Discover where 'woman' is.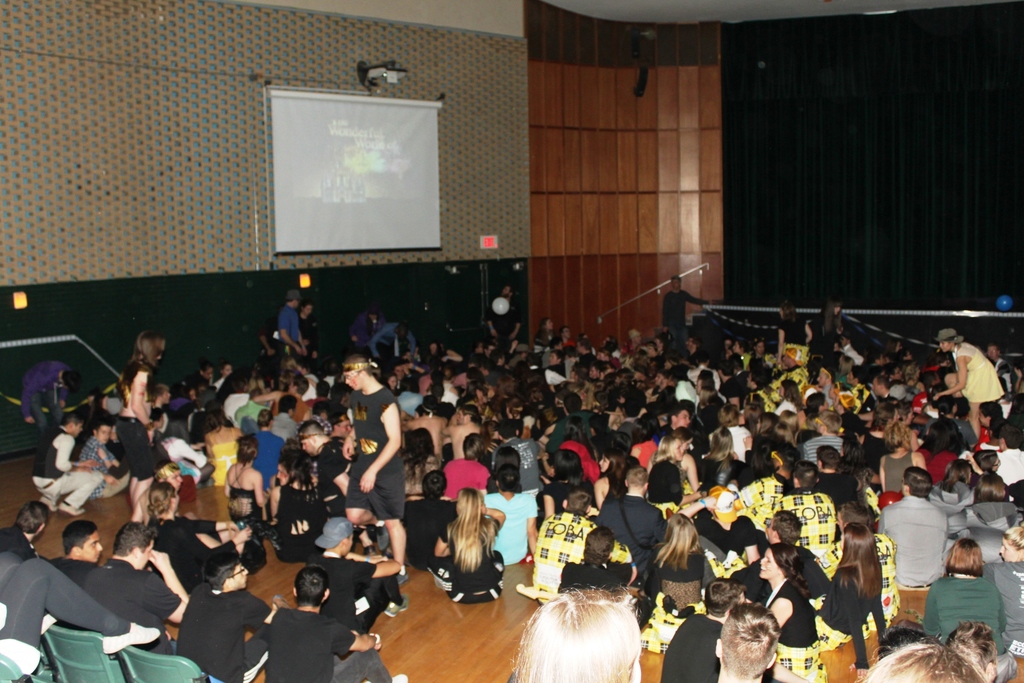
Discovered at {"x1": 918, "y1": 535, "x2": 1007, "y2": 680}.
